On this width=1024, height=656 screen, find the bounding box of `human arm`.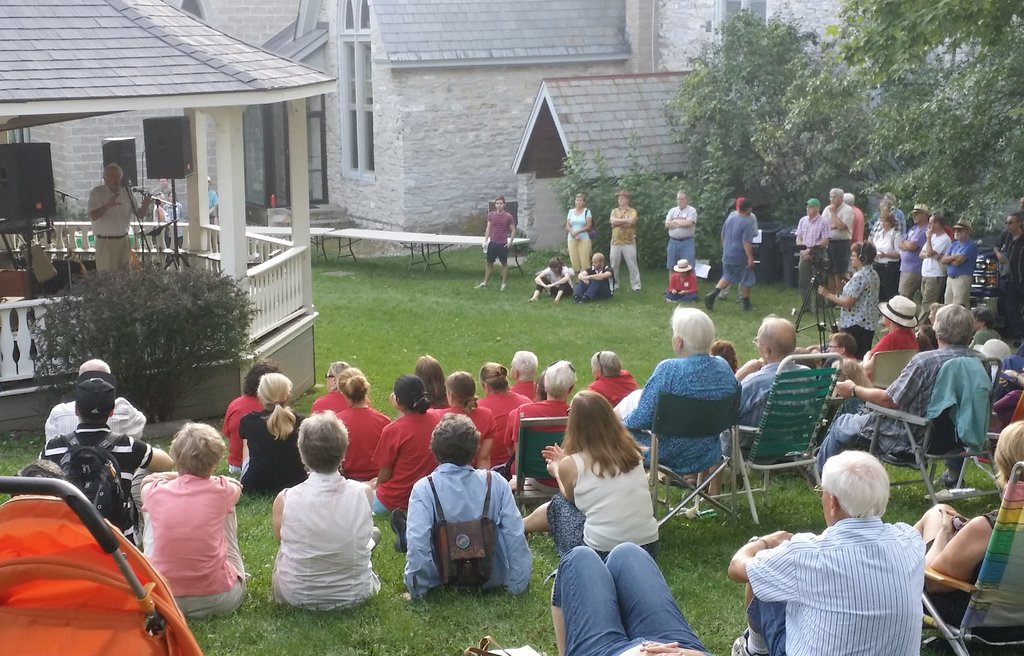
Bounding box: region(136, 474, 165, 510).
